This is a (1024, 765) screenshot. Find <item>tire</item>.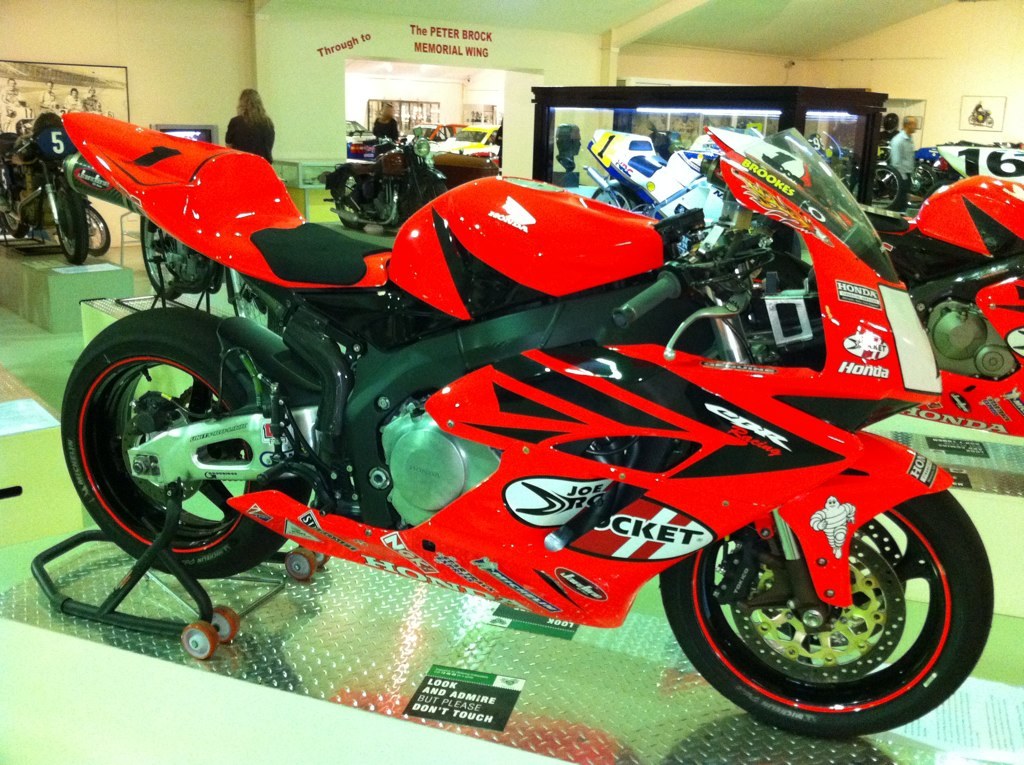
Bounding box: bbox=(874, 162, 906, 209).
